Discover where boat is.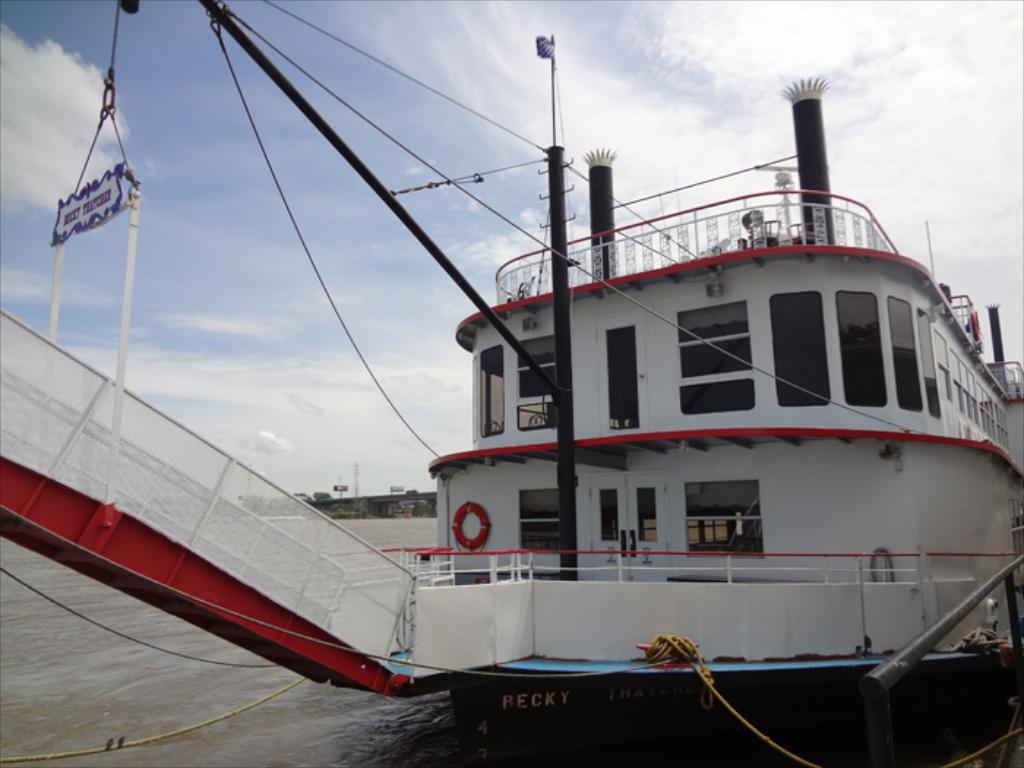
Discovered at box=[76, 39, 1023, 756].
